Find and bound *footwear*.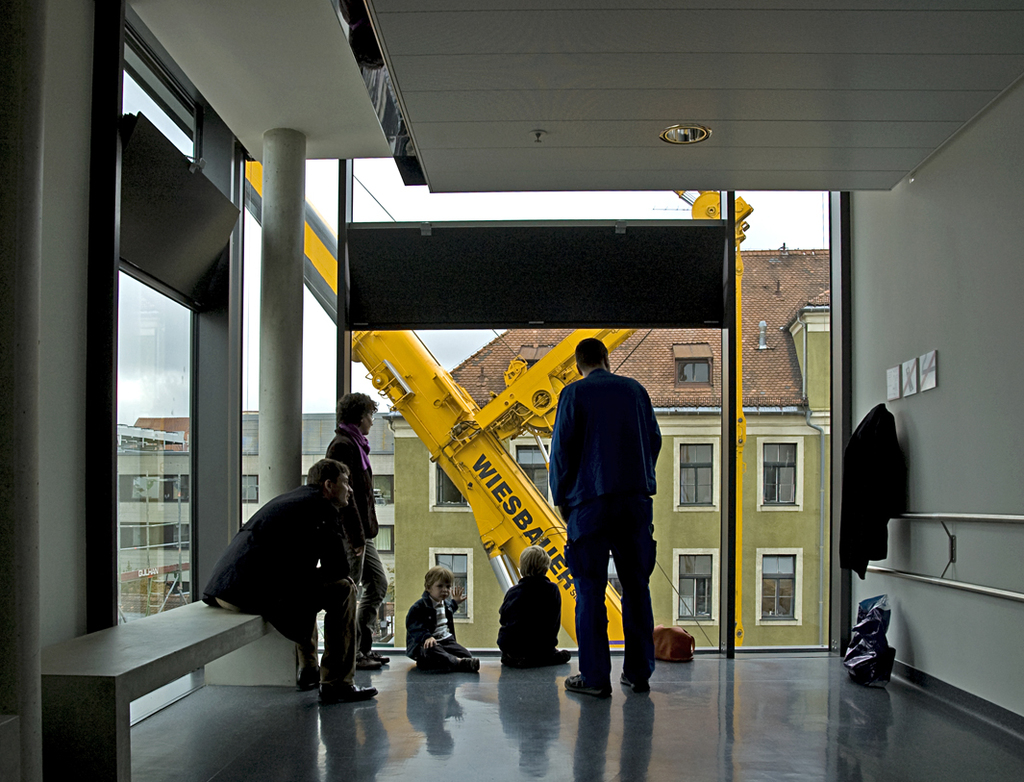
Bound: (320, 685, 380, 703).
